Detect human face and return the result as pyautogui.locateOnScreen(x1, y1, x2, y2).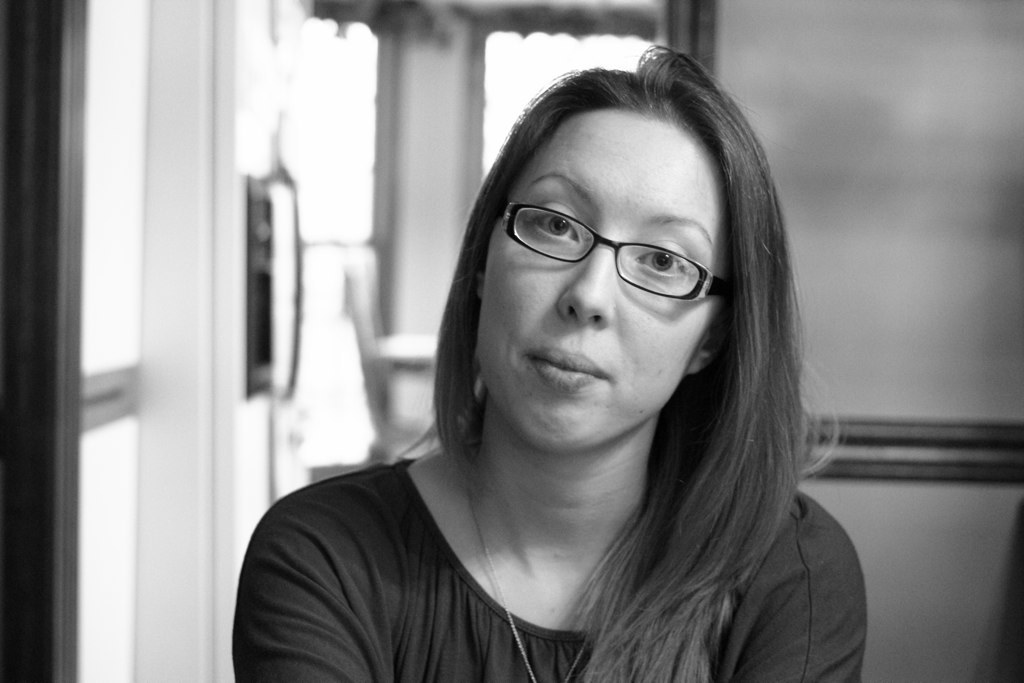
pyautogui.locateOnScreen(474, 107, 732, 455).
